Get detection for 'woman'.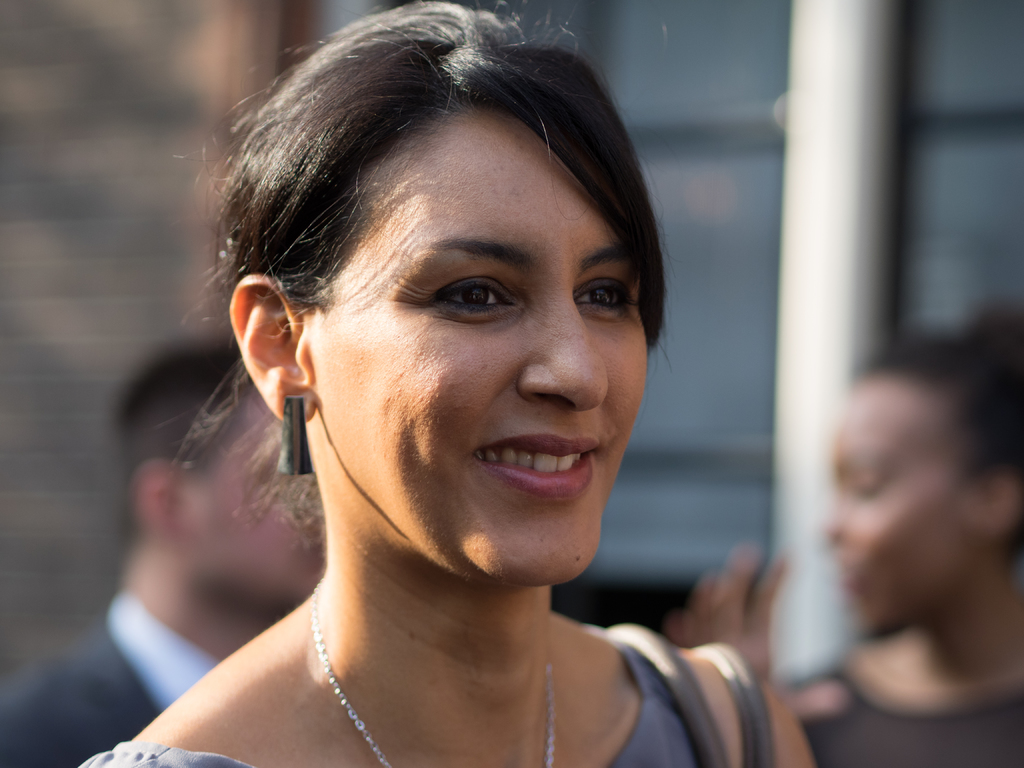
Detection: detection(85, 24, 814, 755).
